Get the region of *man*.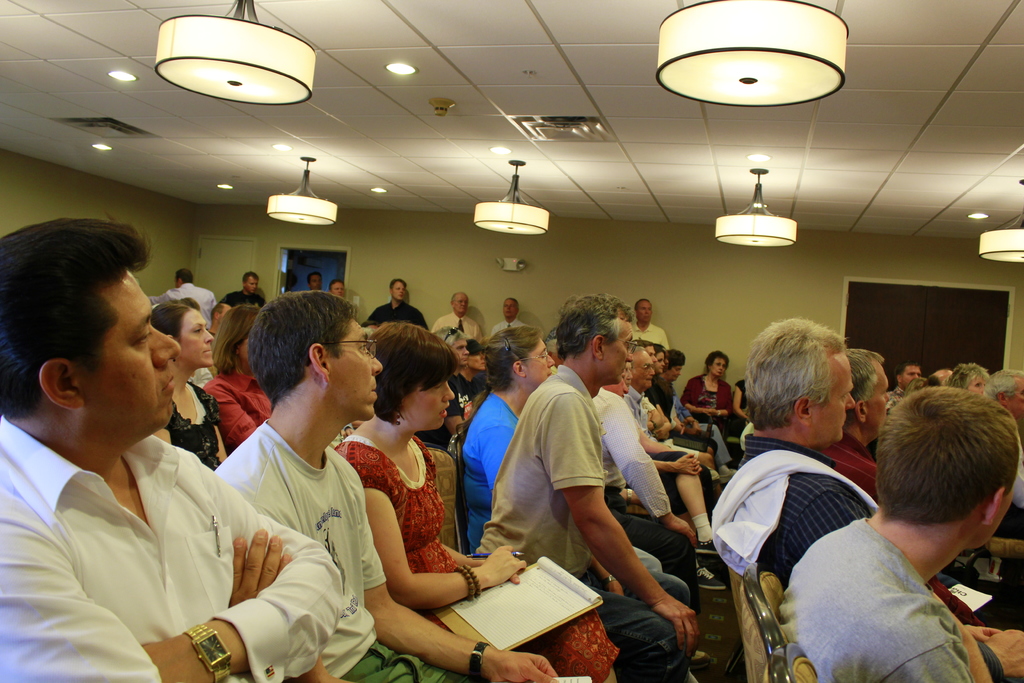
bbox=(306, 270, 322, 291).
